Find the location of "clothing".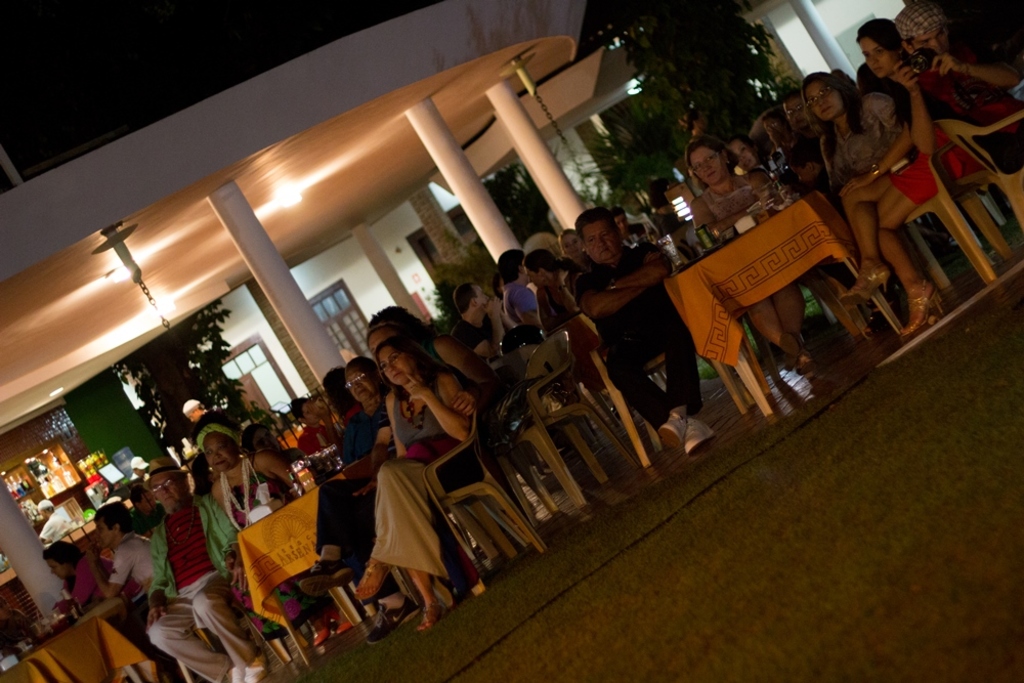
Location: (left=506, top=281, right=536, bottom=336).
